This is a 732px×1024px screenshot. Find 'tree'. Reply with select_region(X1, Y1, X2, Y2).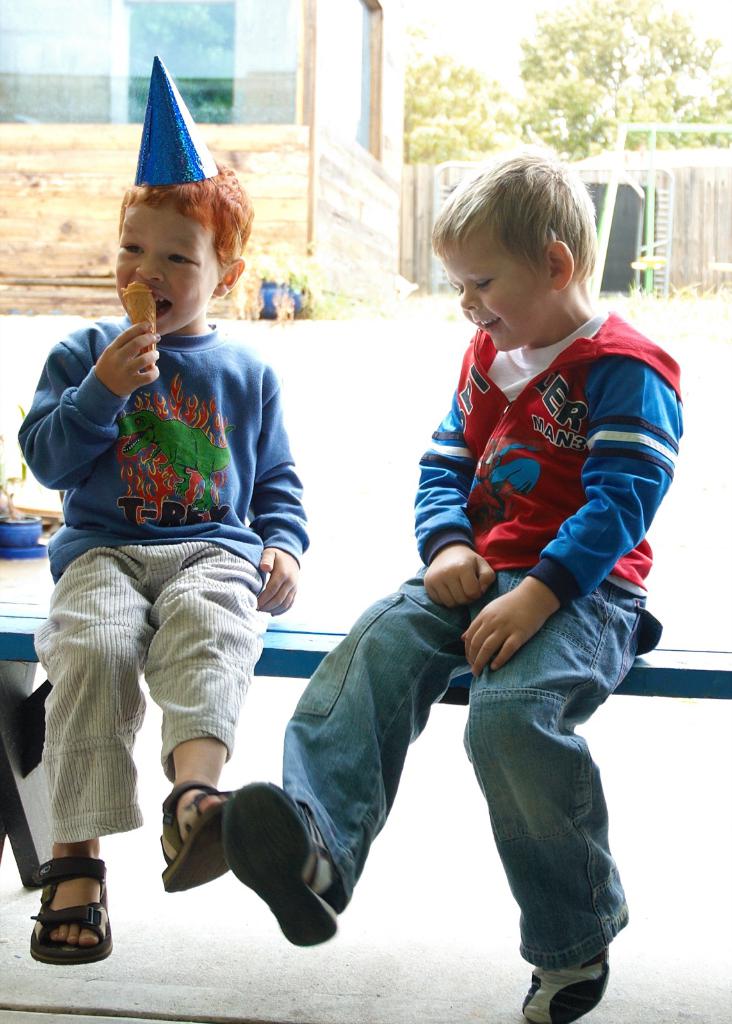
select_region(403, 0, 730, 140).
